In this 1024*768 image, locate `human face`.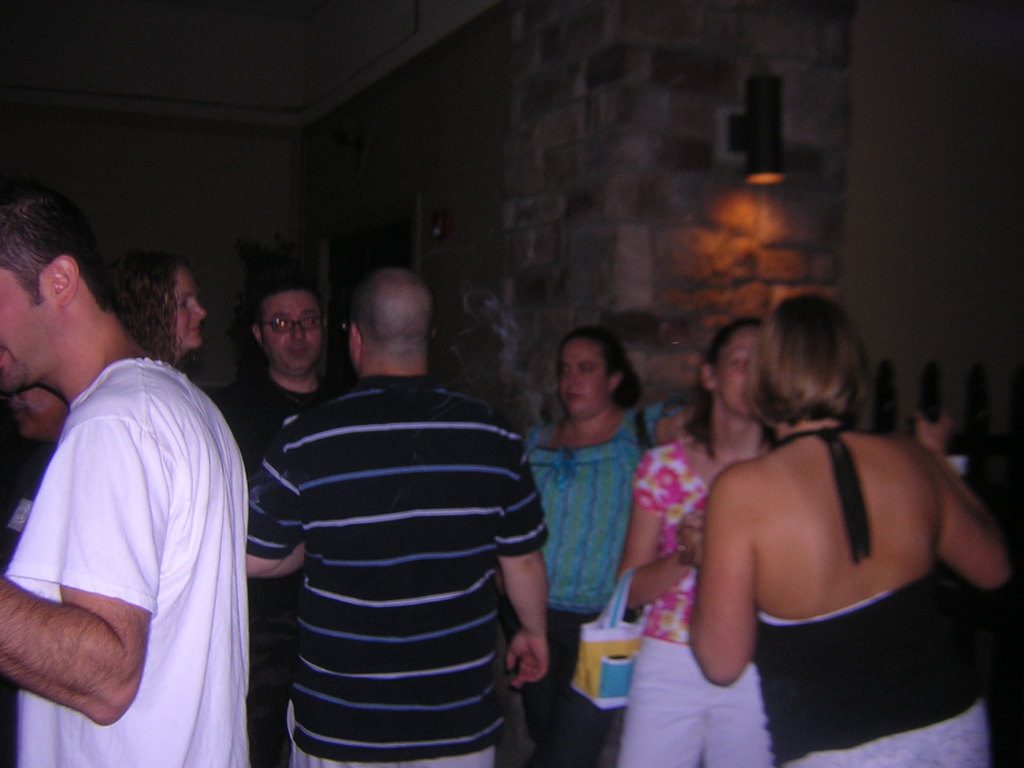
Bounding box: rect(264, 290, 324, 375).
